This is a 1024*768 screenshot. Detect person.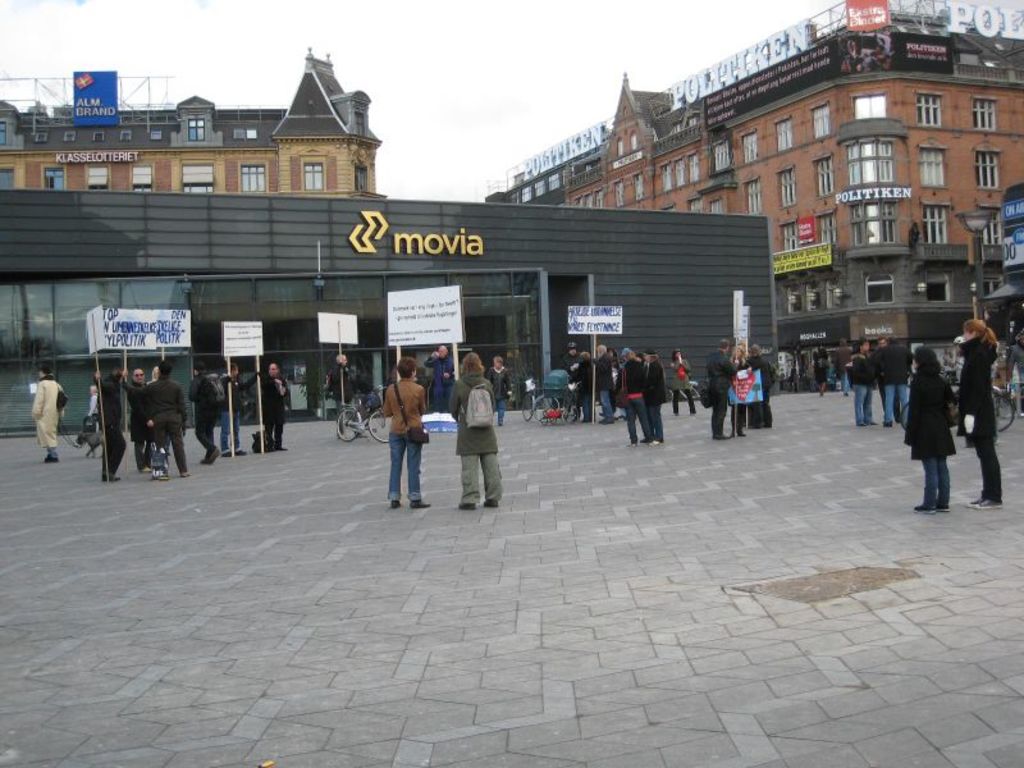
x1=138 y1=356 x2=192 y2=475.
